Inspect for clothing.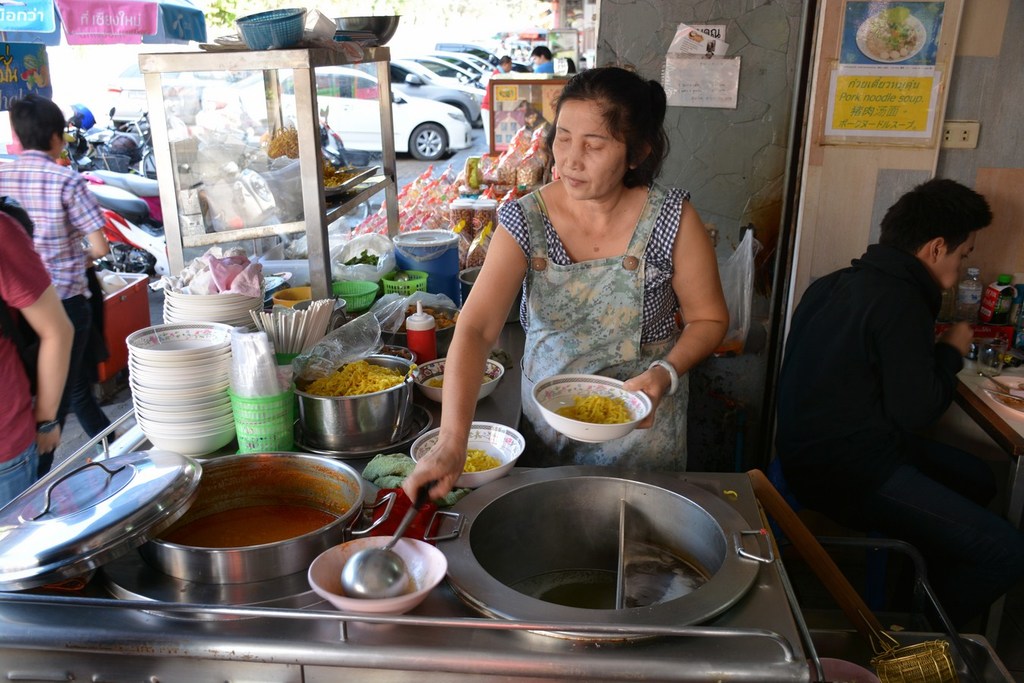
Inspection: [x1=539, y1=59, x2=558, y2=78].
